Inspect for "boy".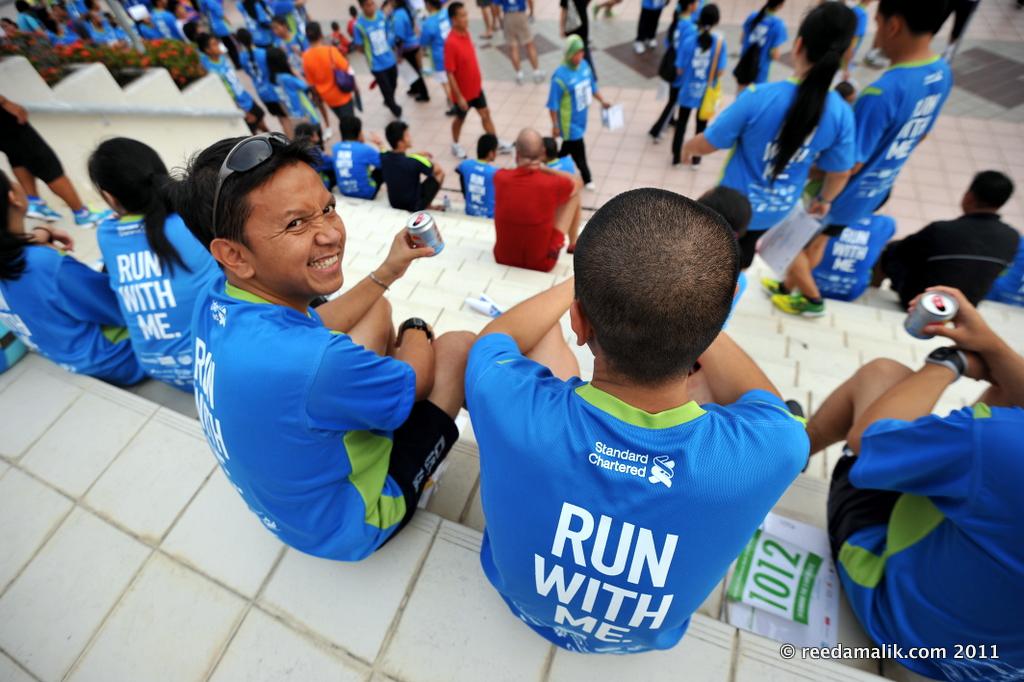
Inspection: crop(445, 179, 833, 671).
